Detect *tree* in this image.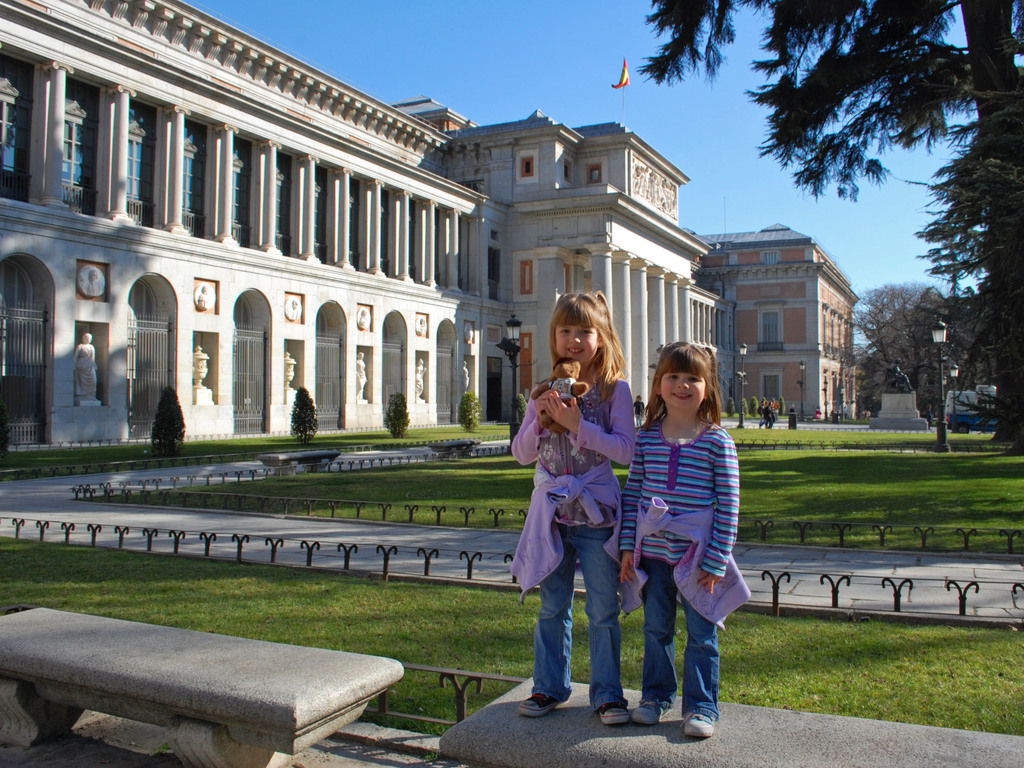
Detection: detection(457, 392, 476, 429).
